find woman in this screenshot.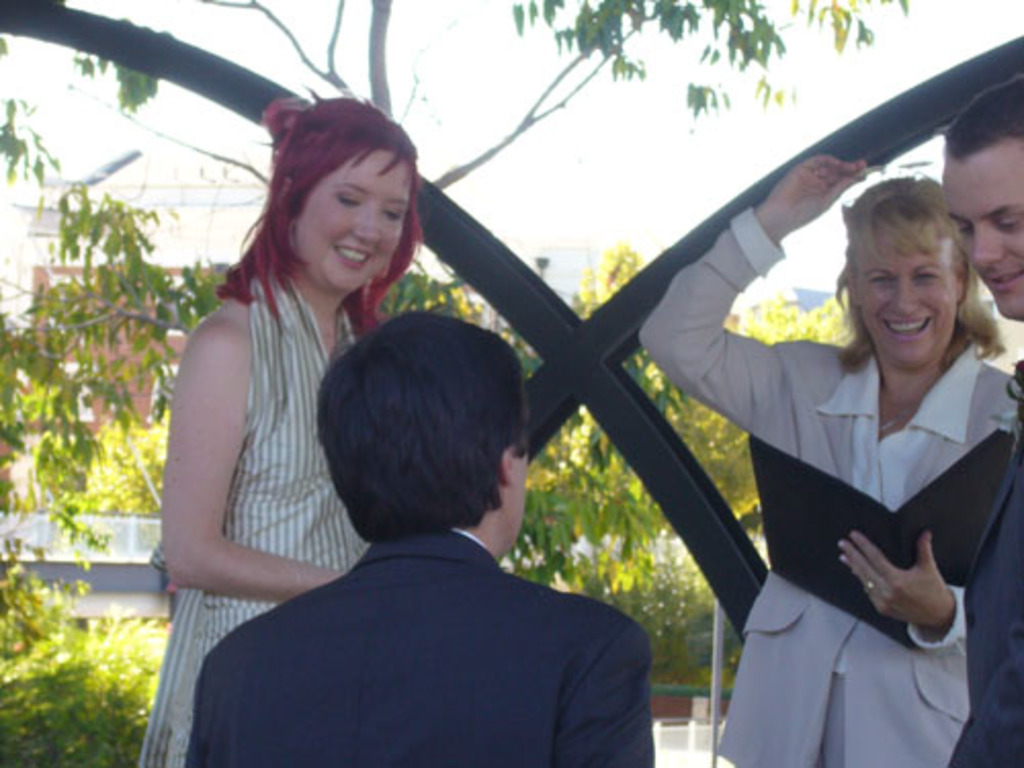
The bounding box for woman is locate(610, 137, 1022, 766).
